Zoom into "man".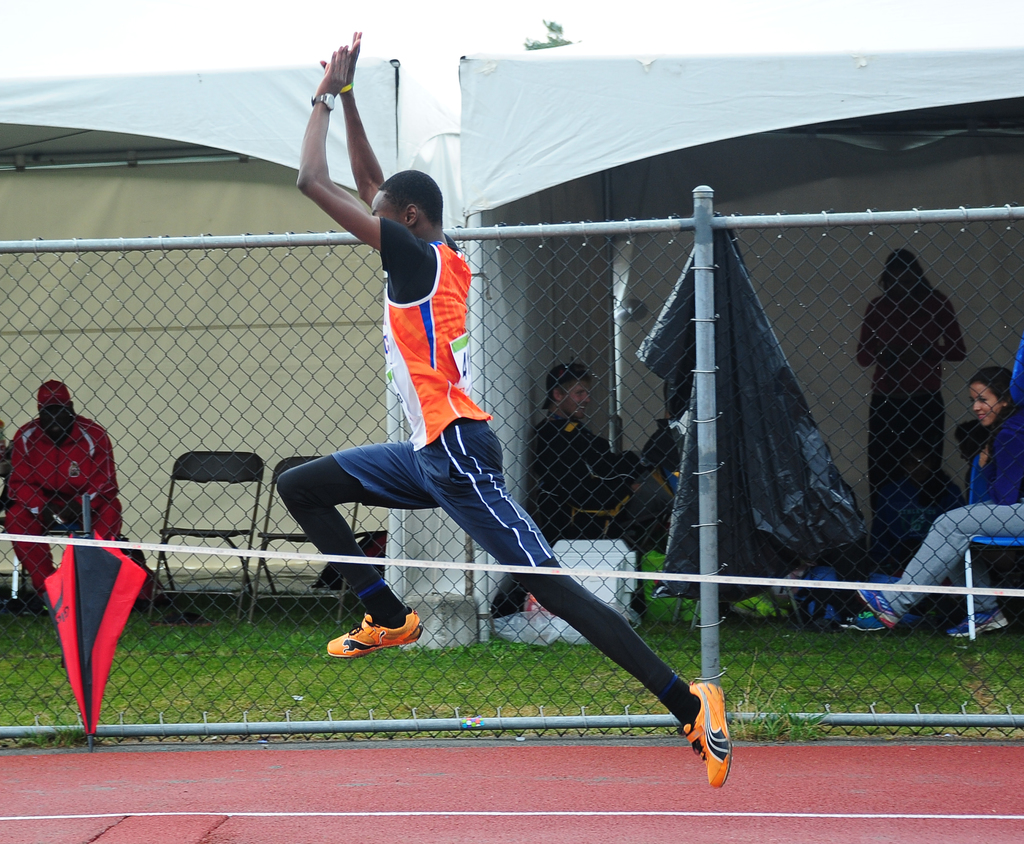
Zoom target: (x1=12, y1=373, x2=137, y2=617).
